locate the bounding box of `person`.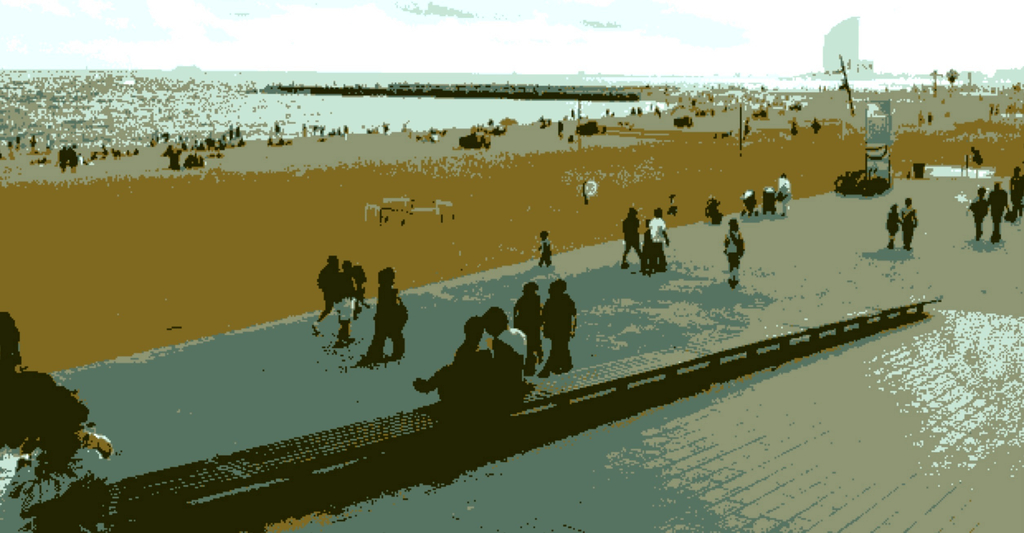
Bounding box: 902, 195, 920, 253.
